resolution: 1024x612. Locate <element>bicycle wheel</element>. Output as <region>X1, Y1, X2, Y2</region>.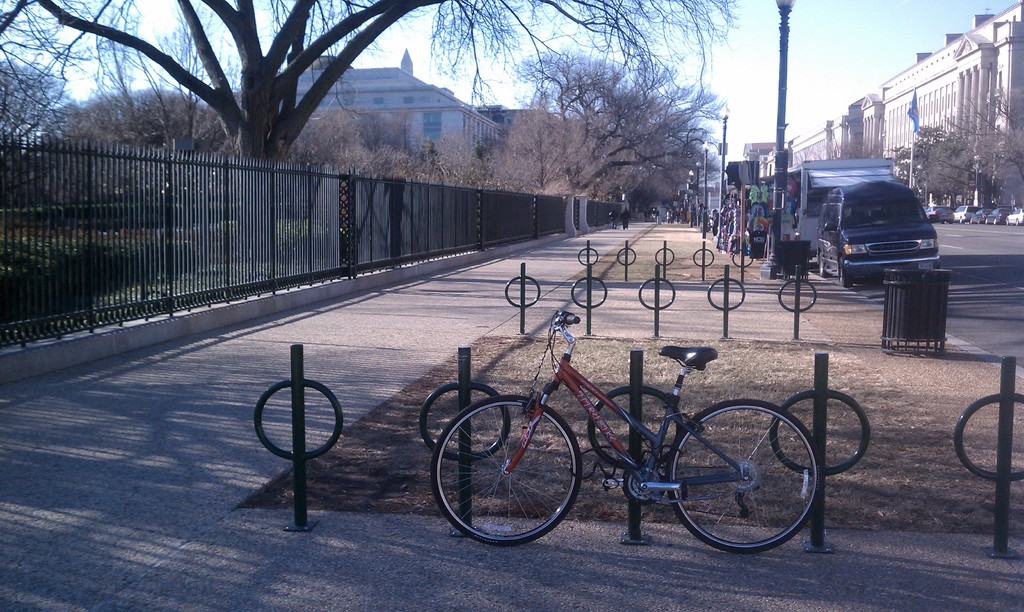
<region>663, 408, 822, 558</region>.
